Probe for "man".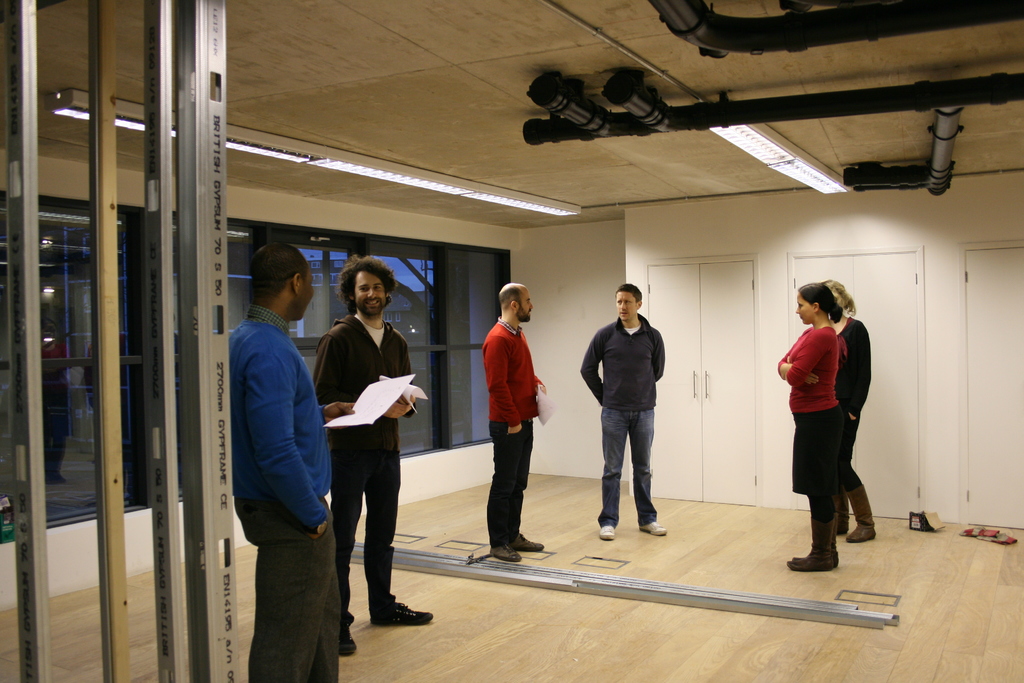
Probe result: crop(219, 227, 337, 667).
